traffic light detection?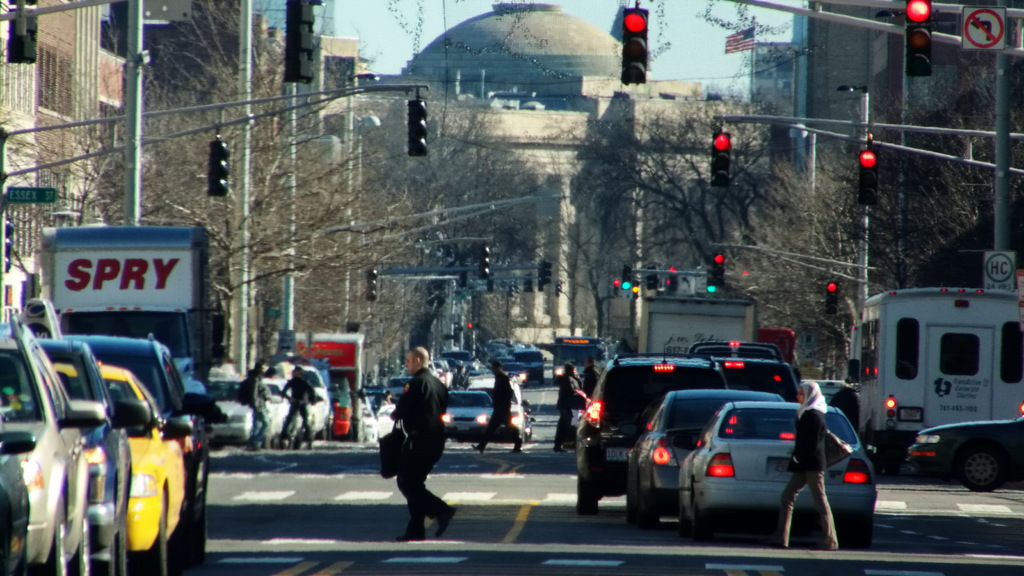
rect(621, 9, 651, 84)
